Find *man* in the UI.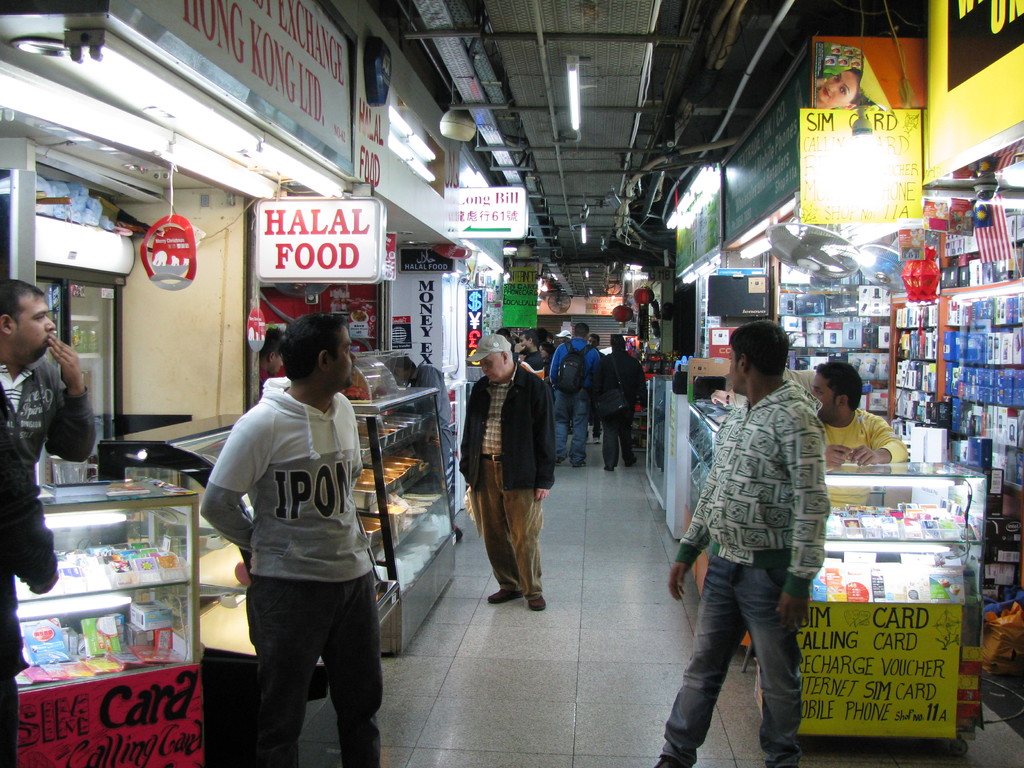
UI element at bbox(387, 356, 473, 542).
